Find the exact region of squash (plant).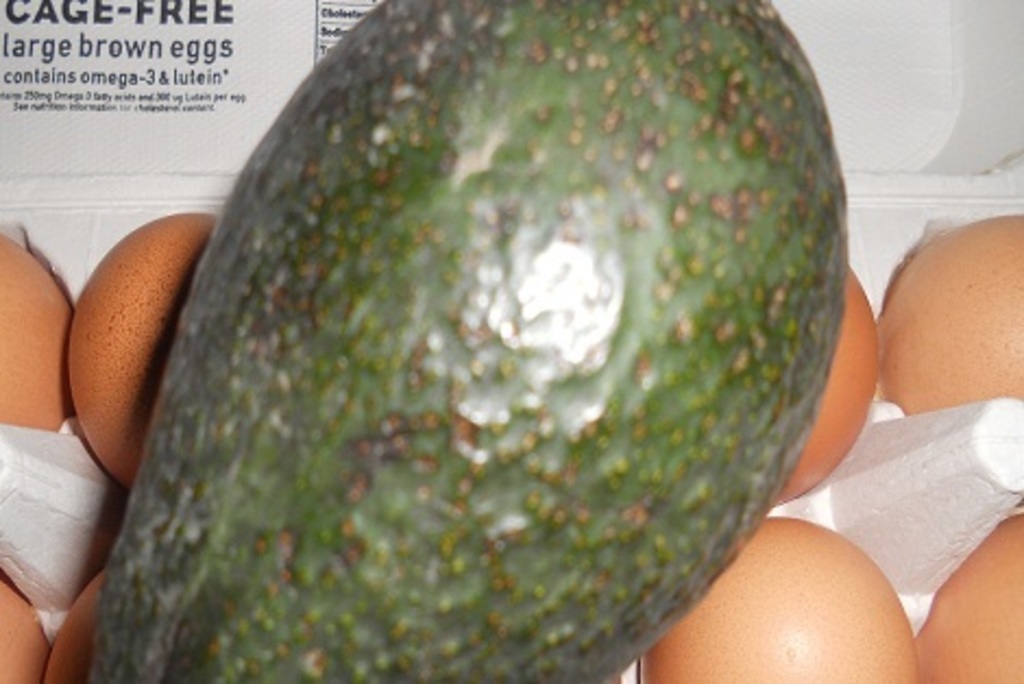
Exact region: (left=109, top=7, right=841, bottom=616).
